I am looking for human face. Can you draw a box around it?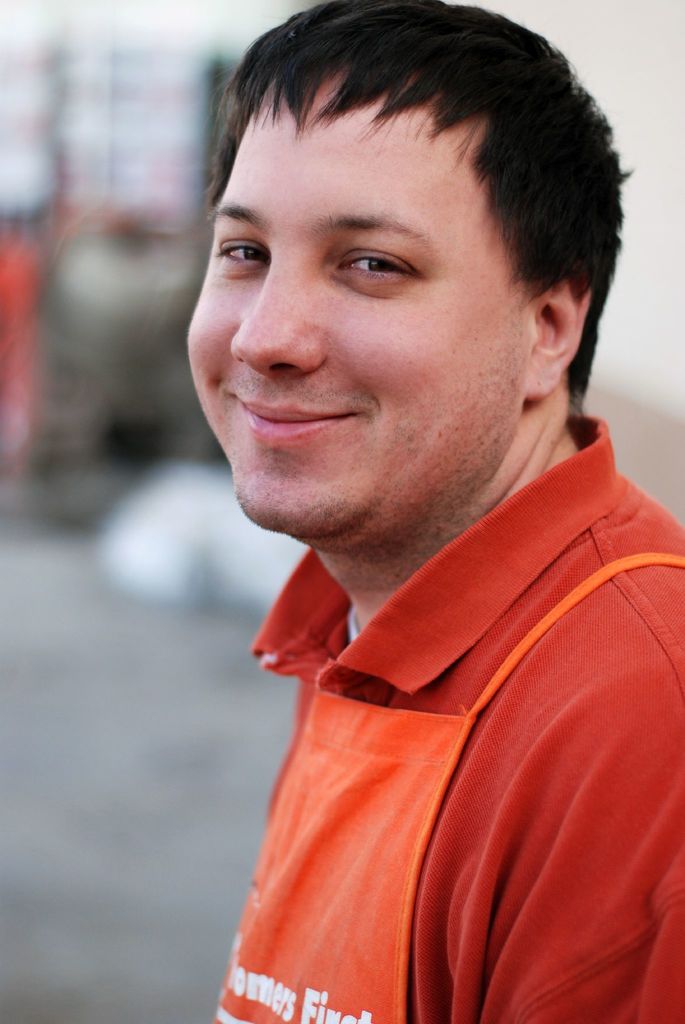
Sure, the bounding box is (x1=182, y1=63, x2=538, y2=567).
